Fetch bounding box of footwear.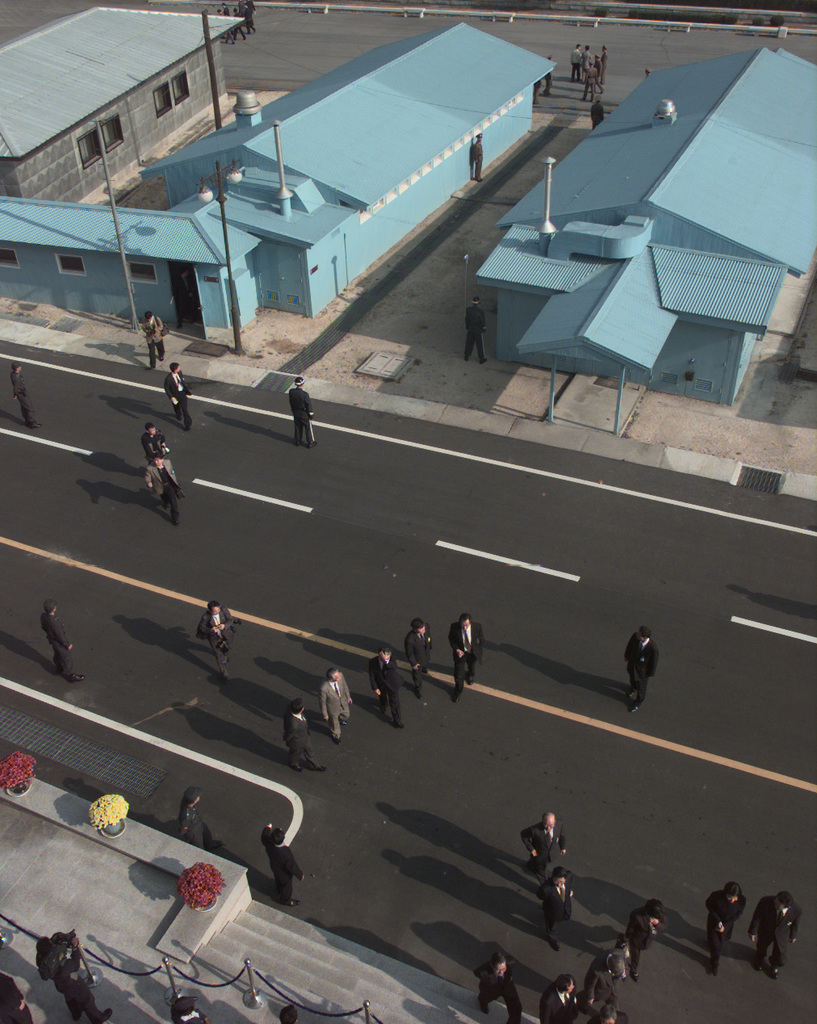
Bbox: locate(163, 504, 170, 513).
